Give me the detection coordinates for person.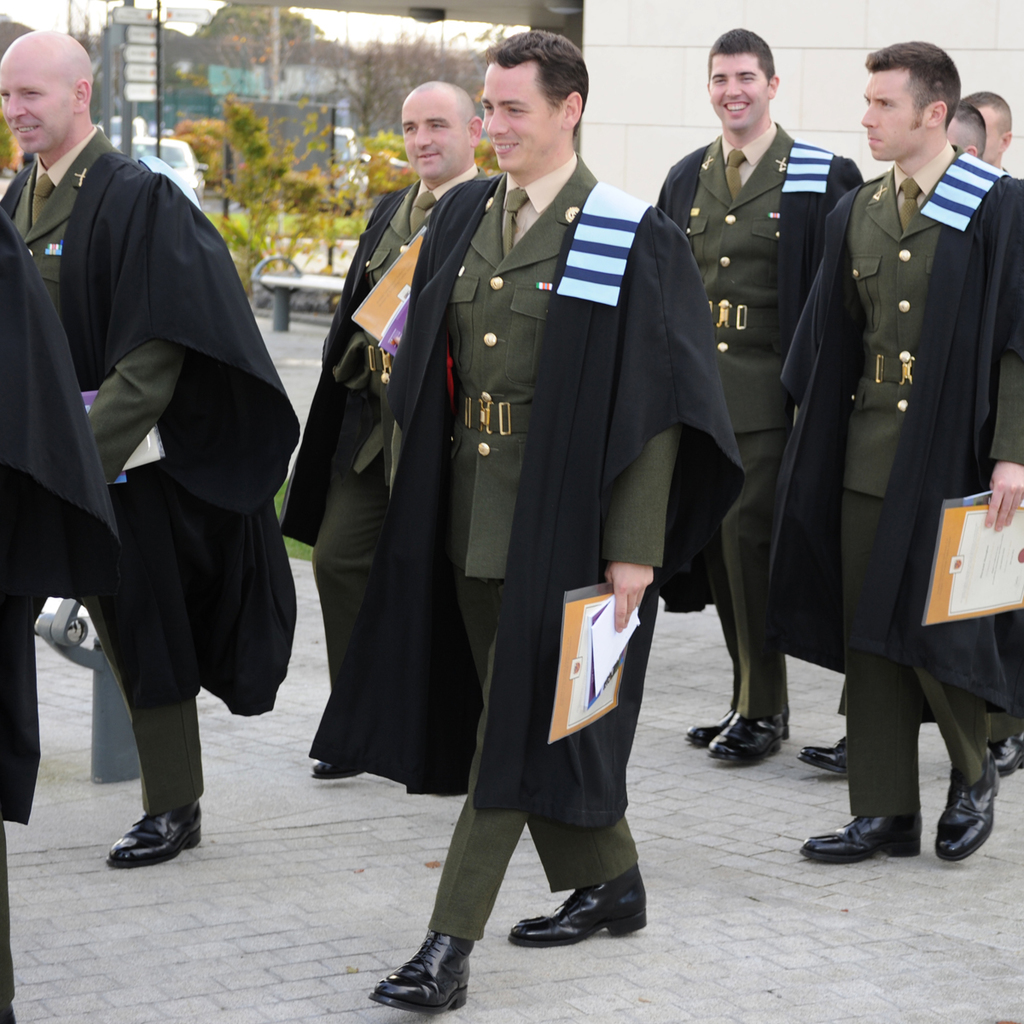
300,24,749,1020.
